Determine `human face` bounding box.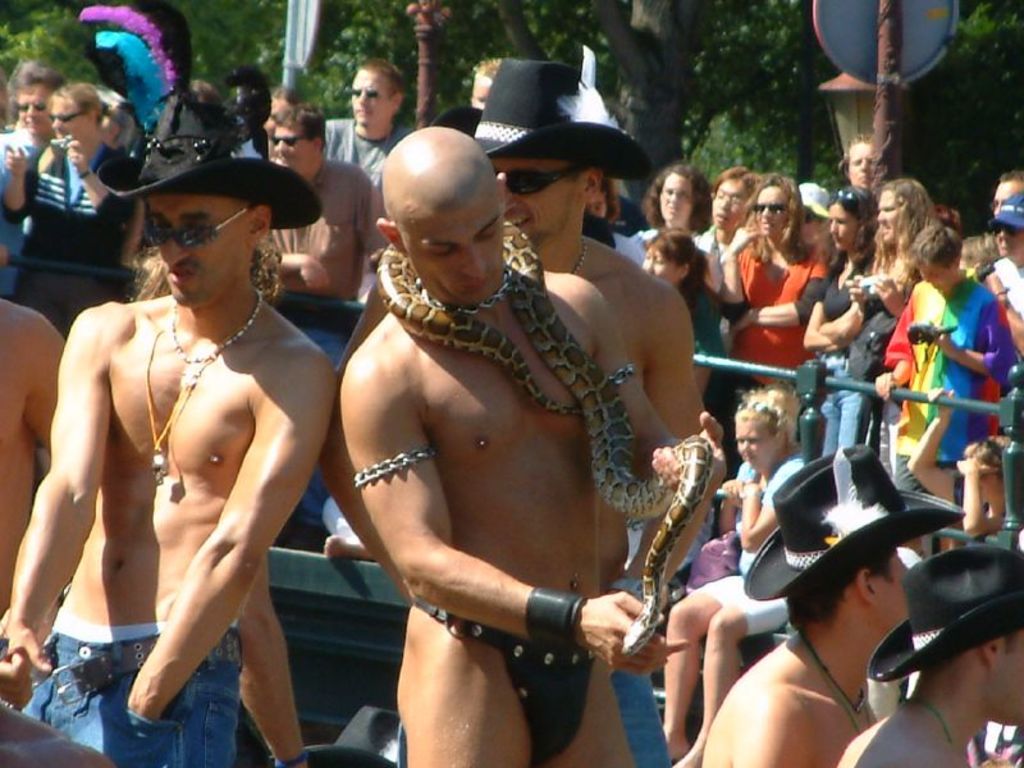
Determined: pyautogui.locateOnScreen(273, 123, 316, 168).
